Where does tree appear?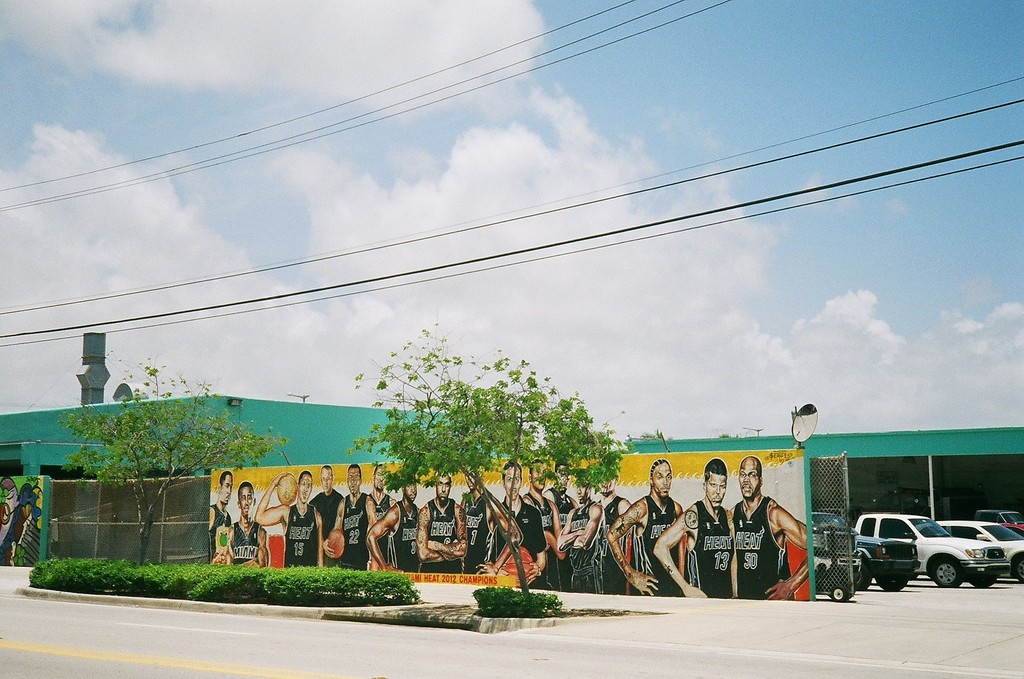
Appears at [left=50, top=346, right=286, bottom=570].
